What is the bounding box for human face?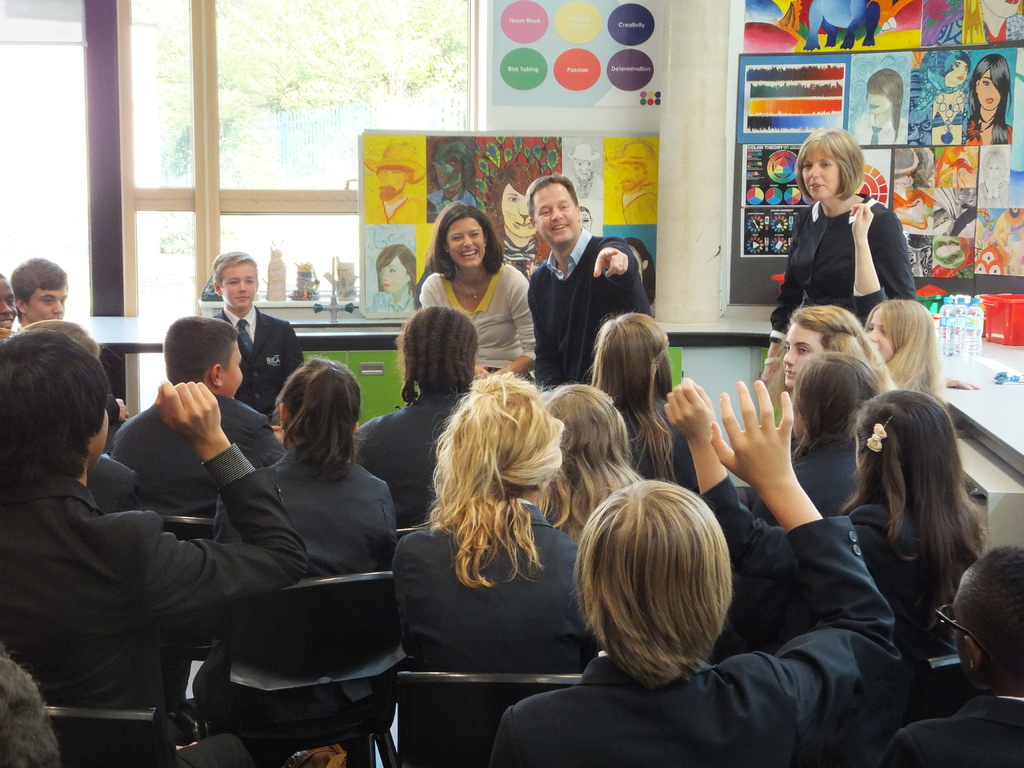
pyautogui.locateOnScreen(618, 157, 648, 196).
